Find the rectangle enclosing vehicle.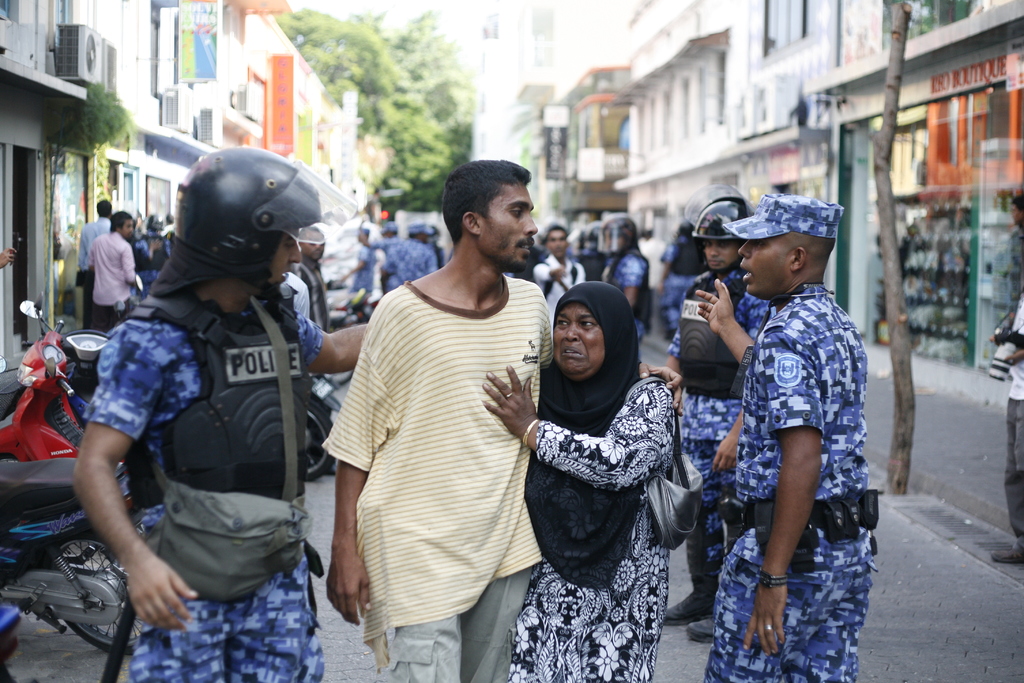
(x1=1, y1=460, x2=148, y2=658).
